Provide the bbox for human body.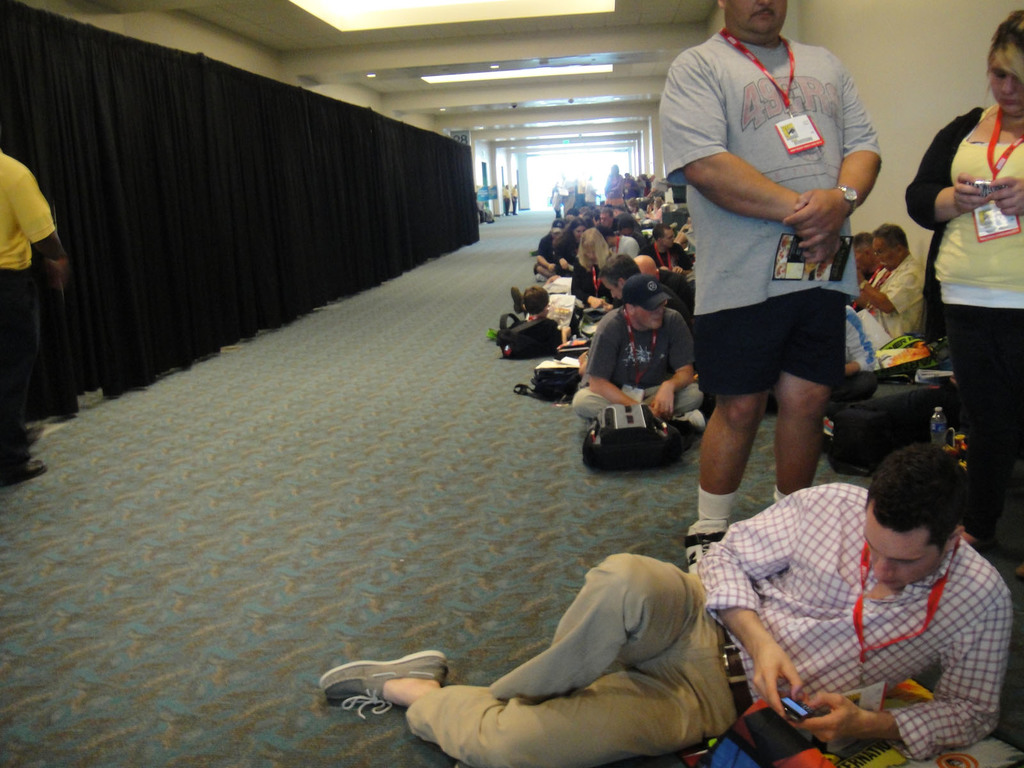
315:440:1012:766.
